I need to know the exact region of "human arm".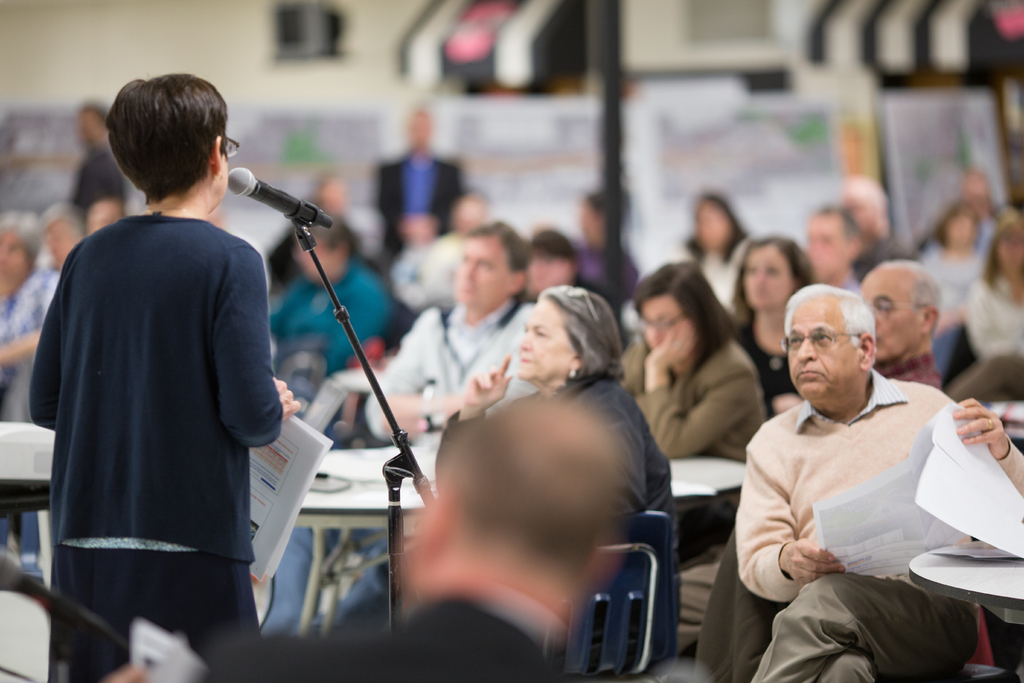
Region: 945, 386, 1023, 496.
